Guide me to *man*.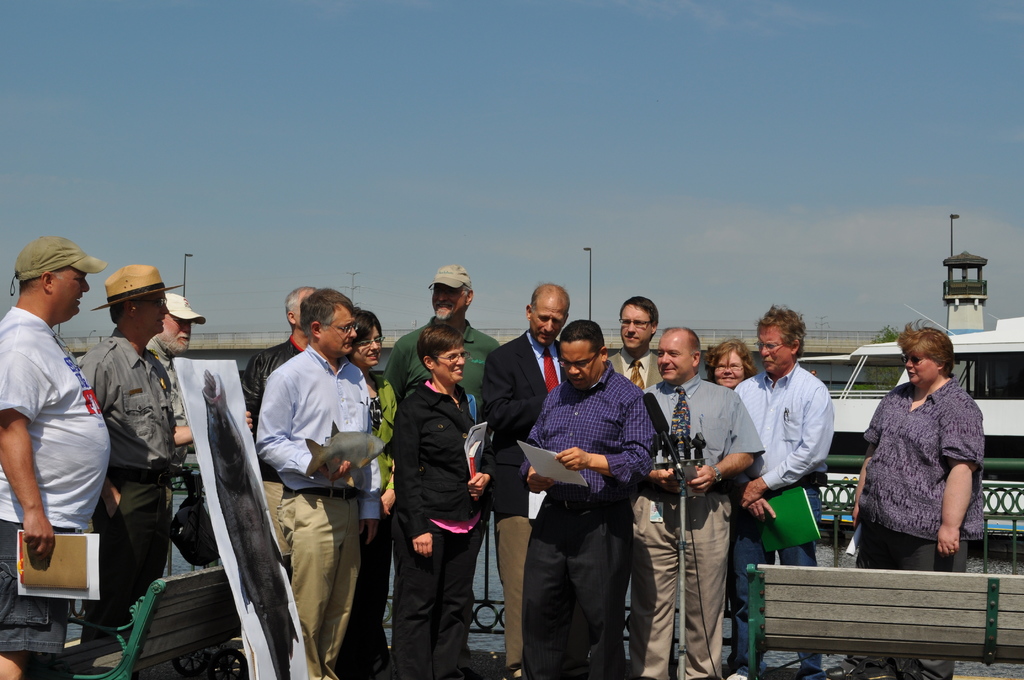
Guidance: <region>256, 287, 392, 679</region>.
